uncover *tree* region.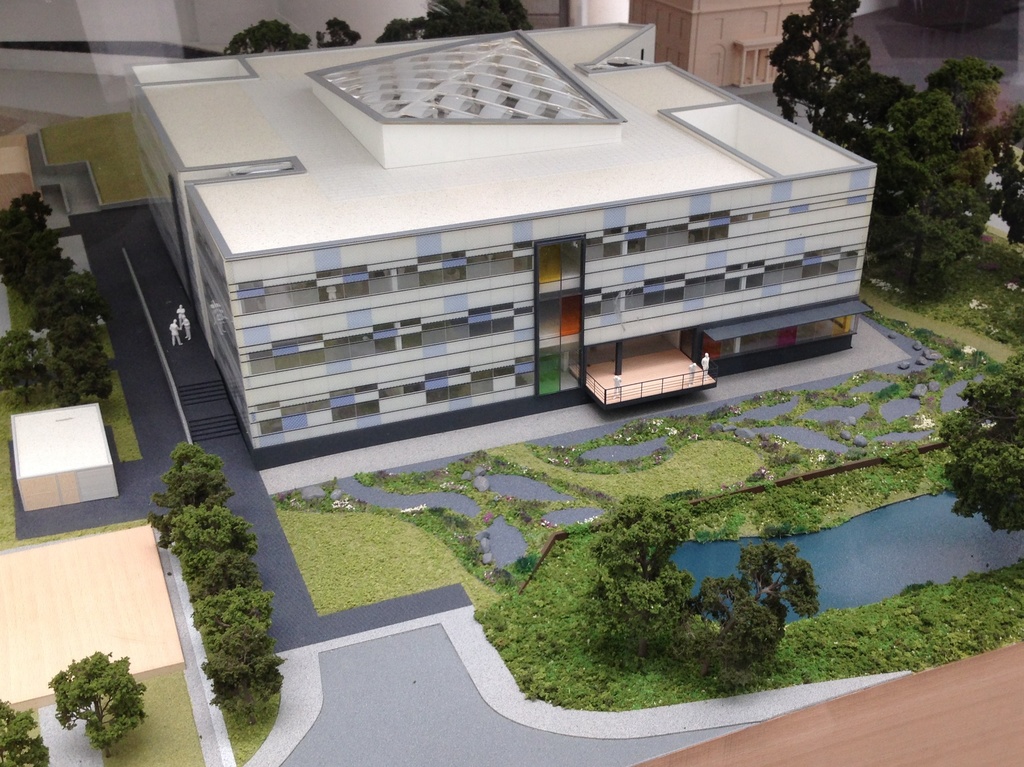
Uncovered: [left=940, top=344, right=1023, bottom=538].
